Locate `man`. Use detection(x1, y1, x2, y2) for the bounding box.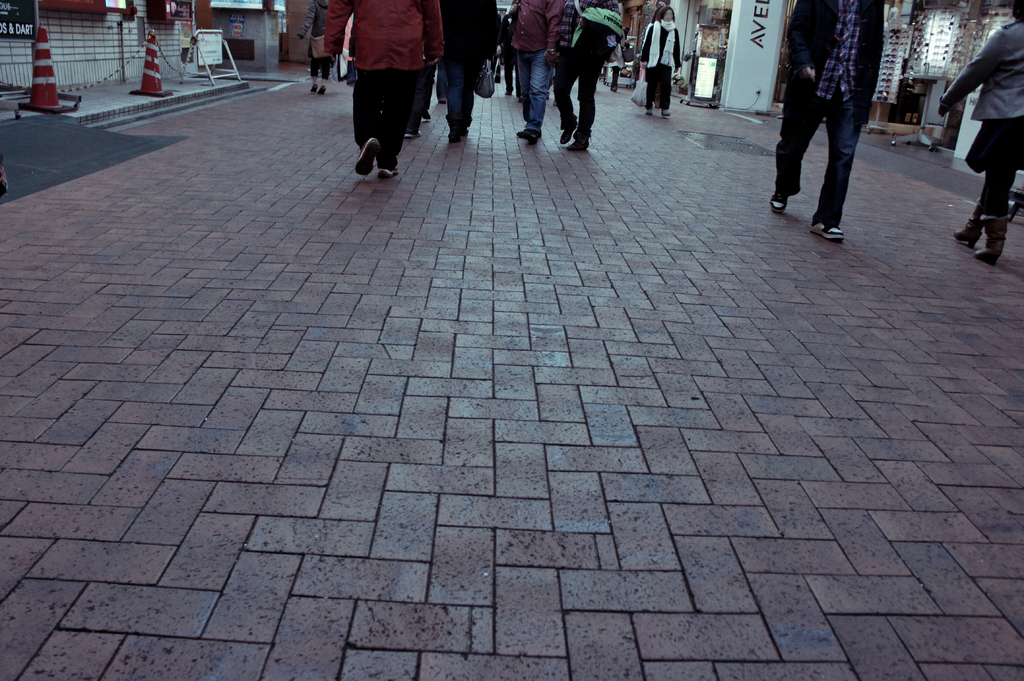
detection(556, 0, 630, 151).
